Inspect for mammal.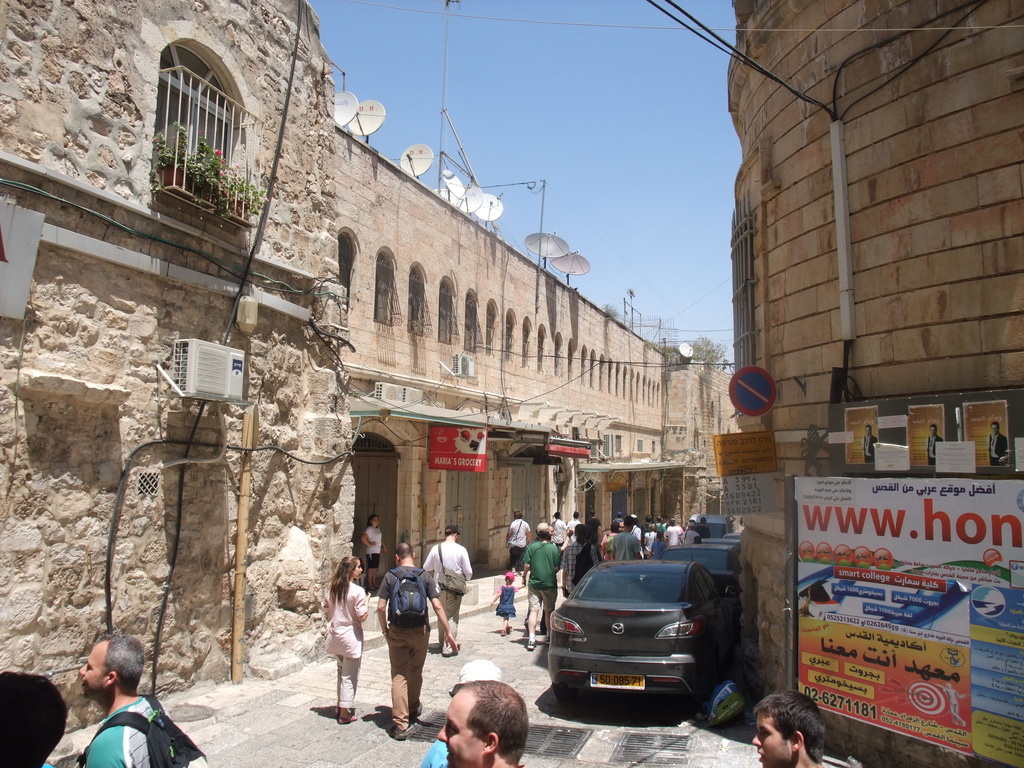
Inspection: detection(51, 640, 182, 767).
